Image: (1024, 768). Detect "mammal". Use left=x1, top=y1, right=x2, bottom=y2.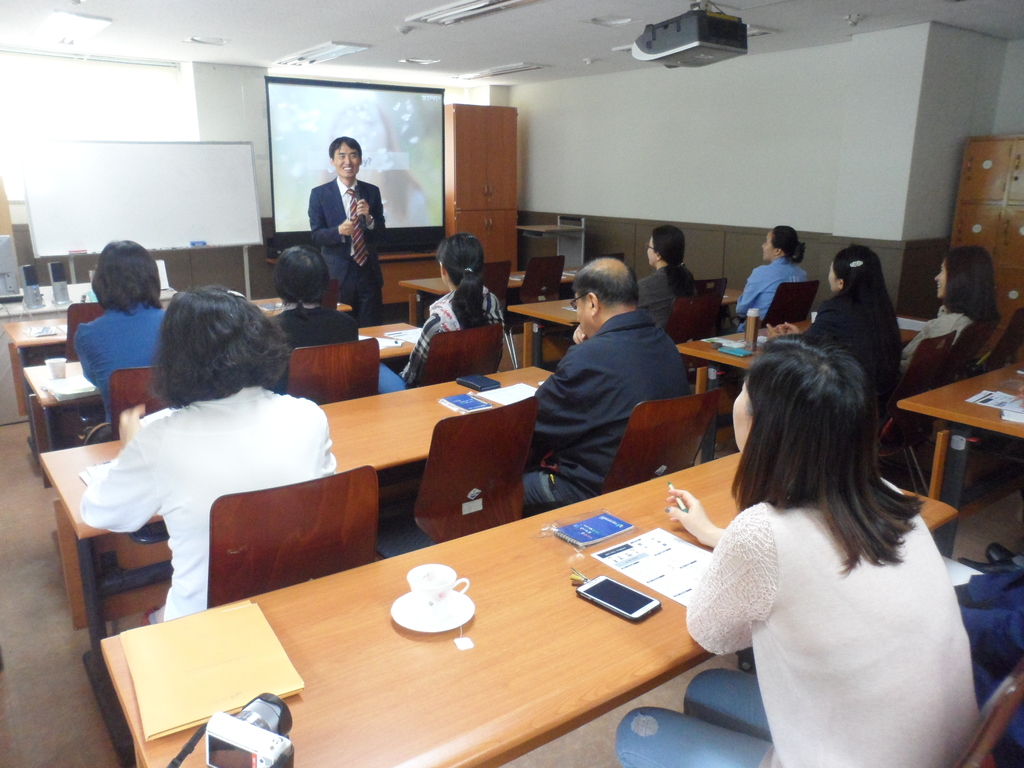
left=517, top=254, right=694, bottom=508.
